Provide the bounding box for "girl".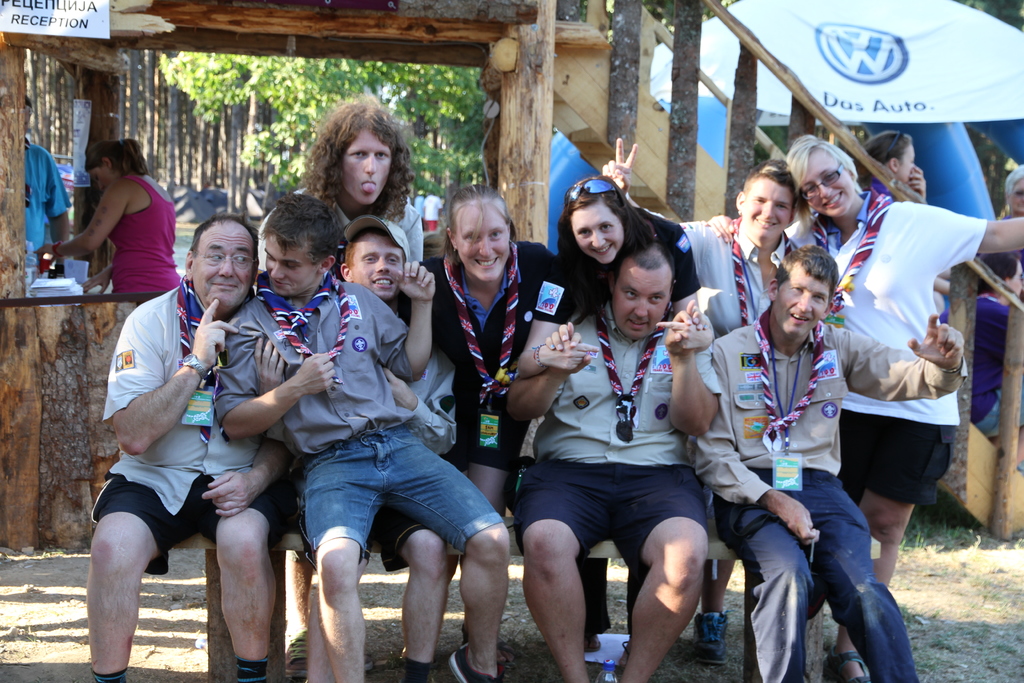
394,184,586,662.
